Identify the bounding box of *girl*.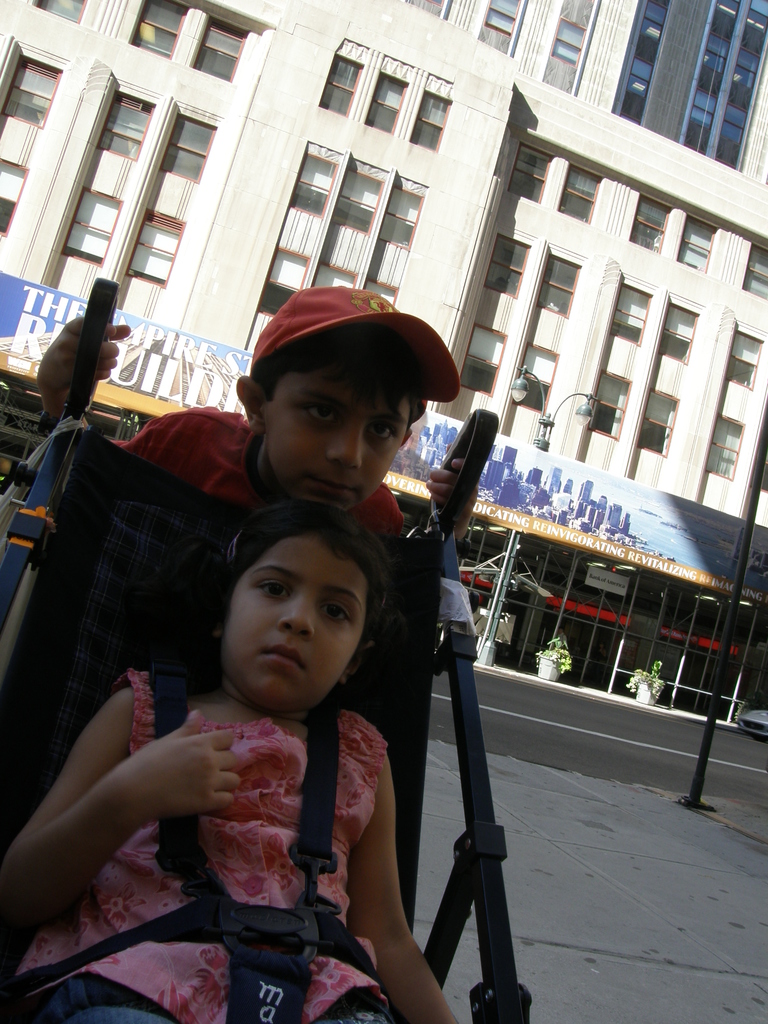
pyautogui.locateOnScreen(0, 507, 465, 1023).
